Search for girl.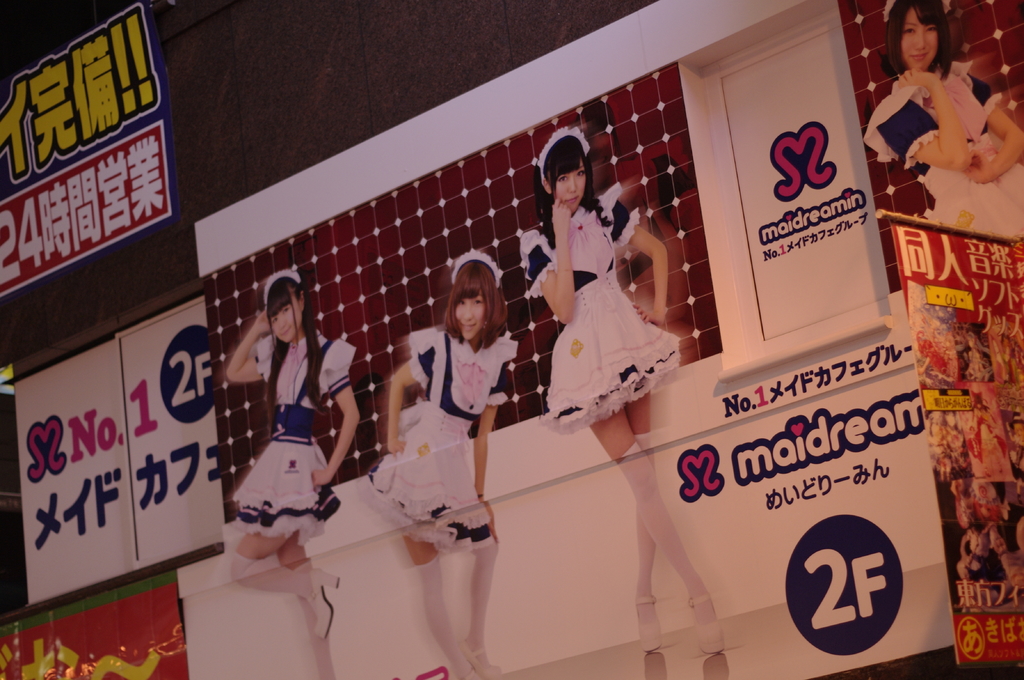
Found at crop(519, 125, 725, 653).
